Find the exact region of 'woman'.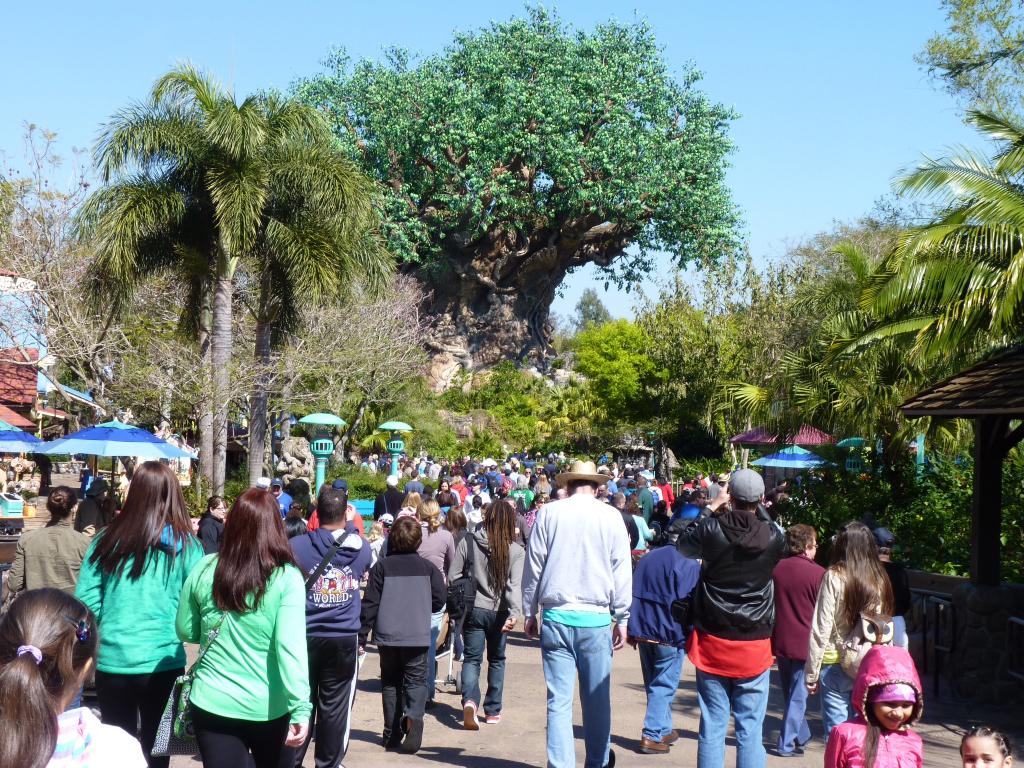
Exact region: box(74, 457, 202, 767).
